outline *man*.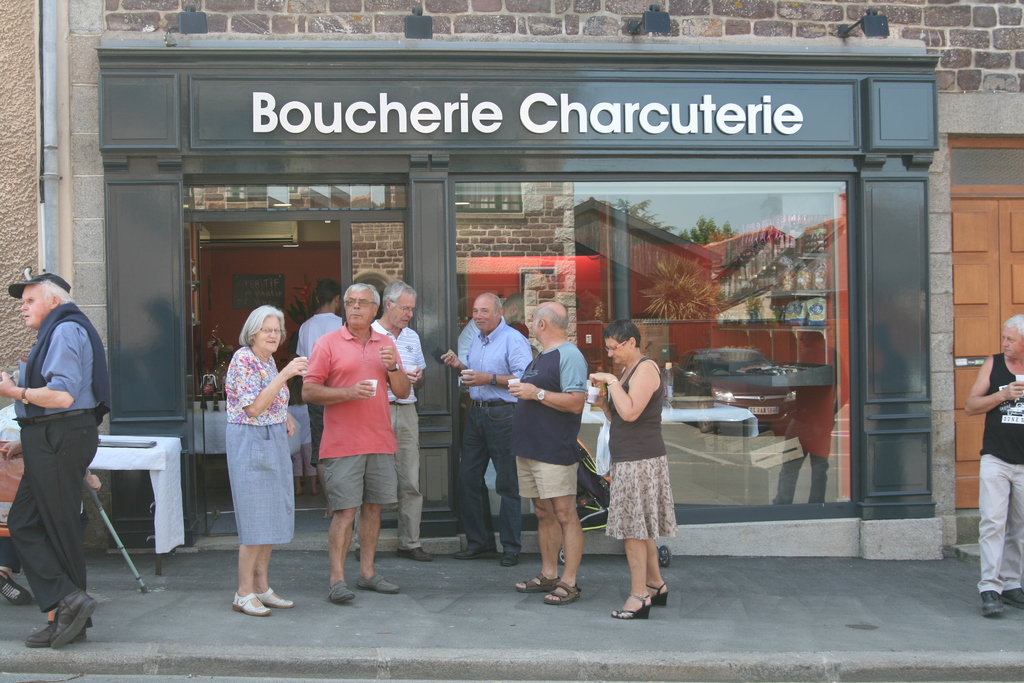
Outline: l=368, t=277, r=429, b=562.
